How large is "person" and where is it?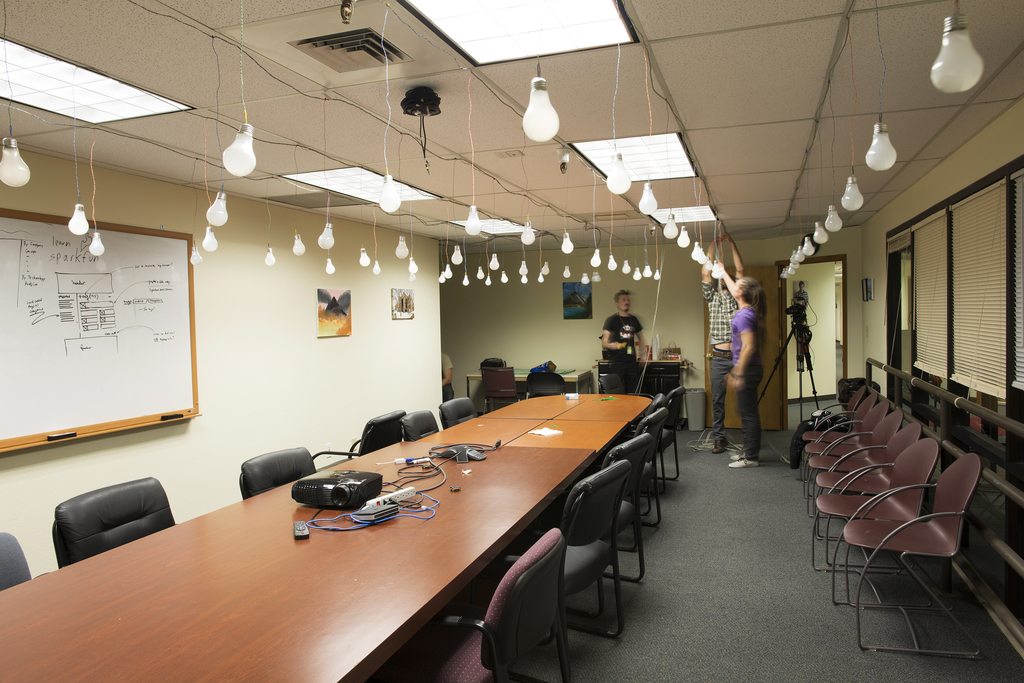
Bounding box: <region>701, 217, 745, 452</region>.
